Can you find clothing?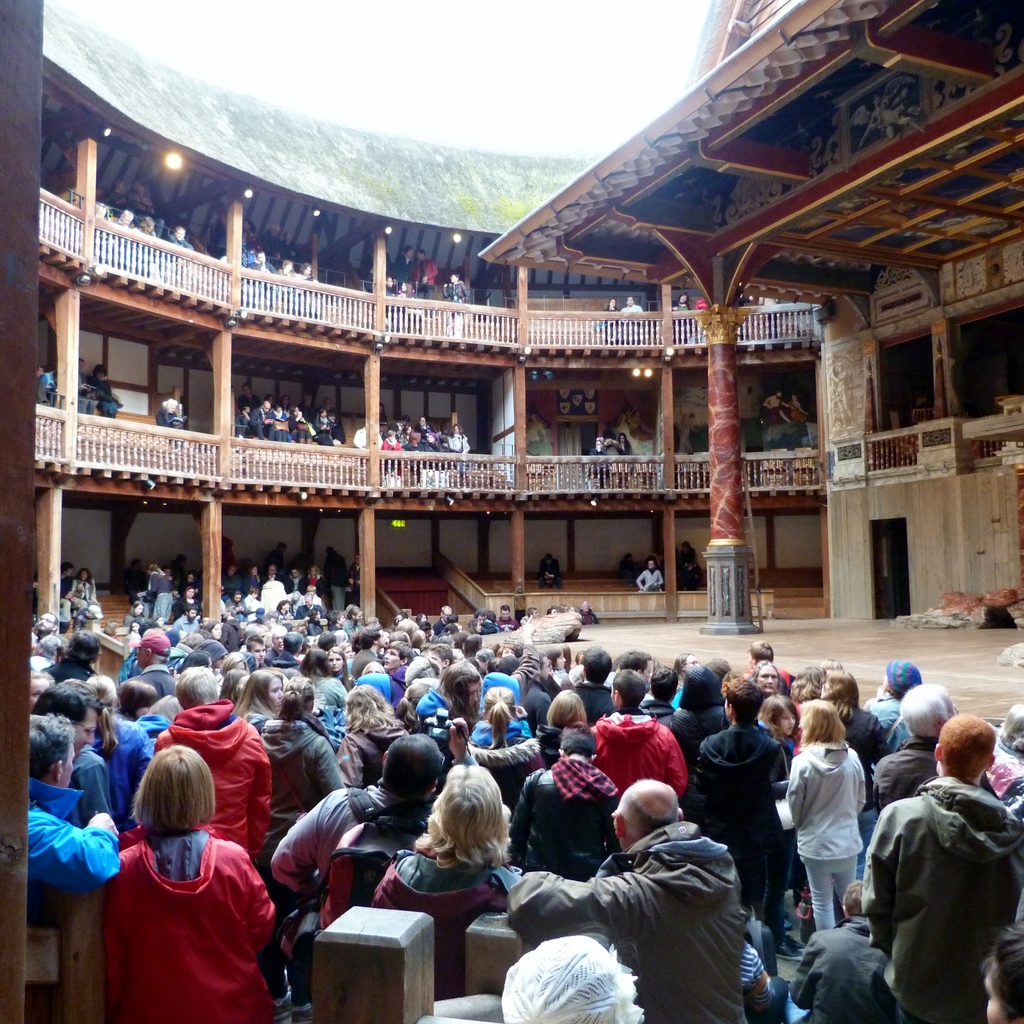
Yes, bounding box: [left=659, top=552, right=684, bottom=587].
